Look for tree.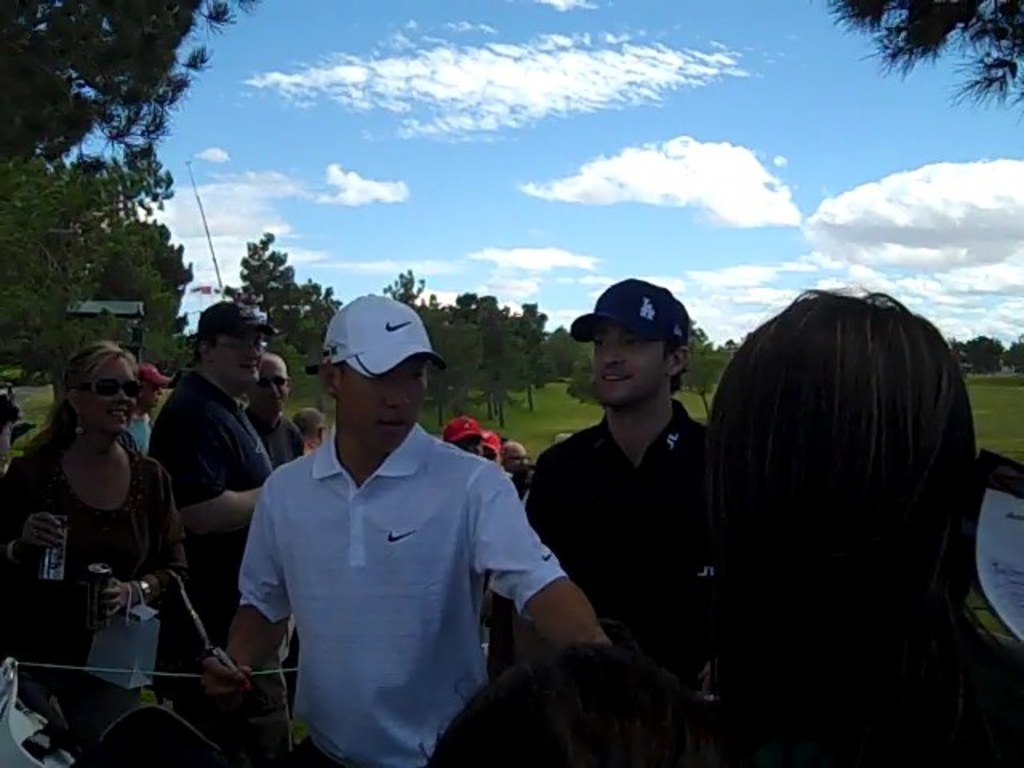
Found: pyautogui.locateOnScreen(0, 0, 251, 176).
